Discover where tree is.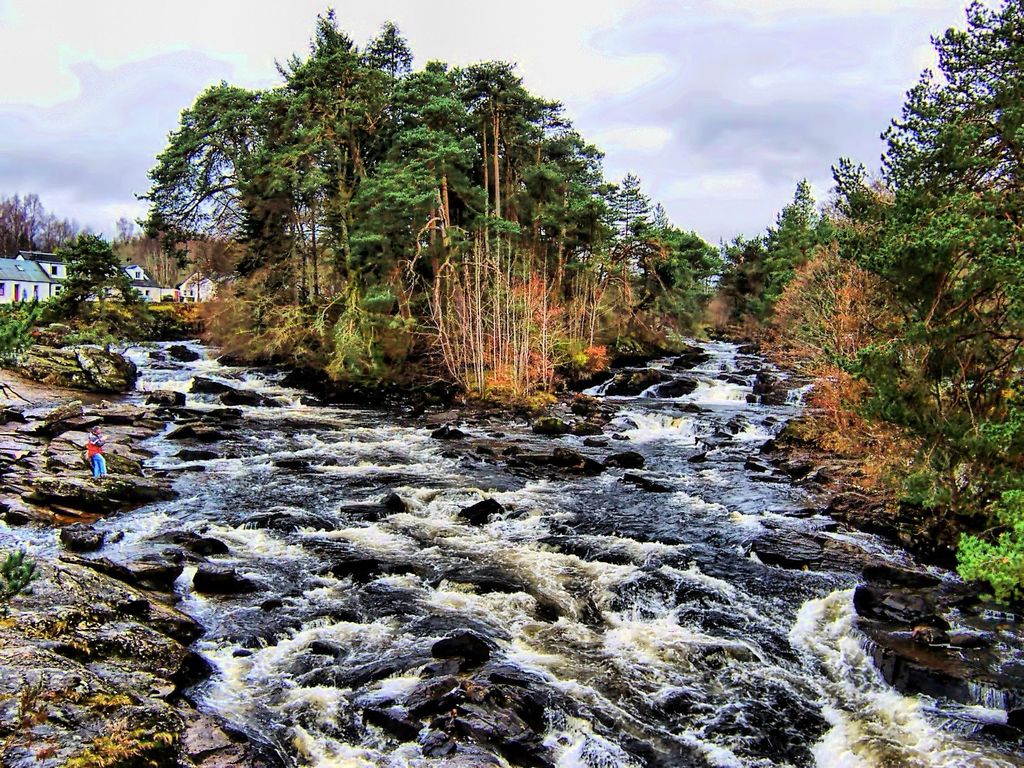
Discovered at bbox=(0, 230, 150, 386).
